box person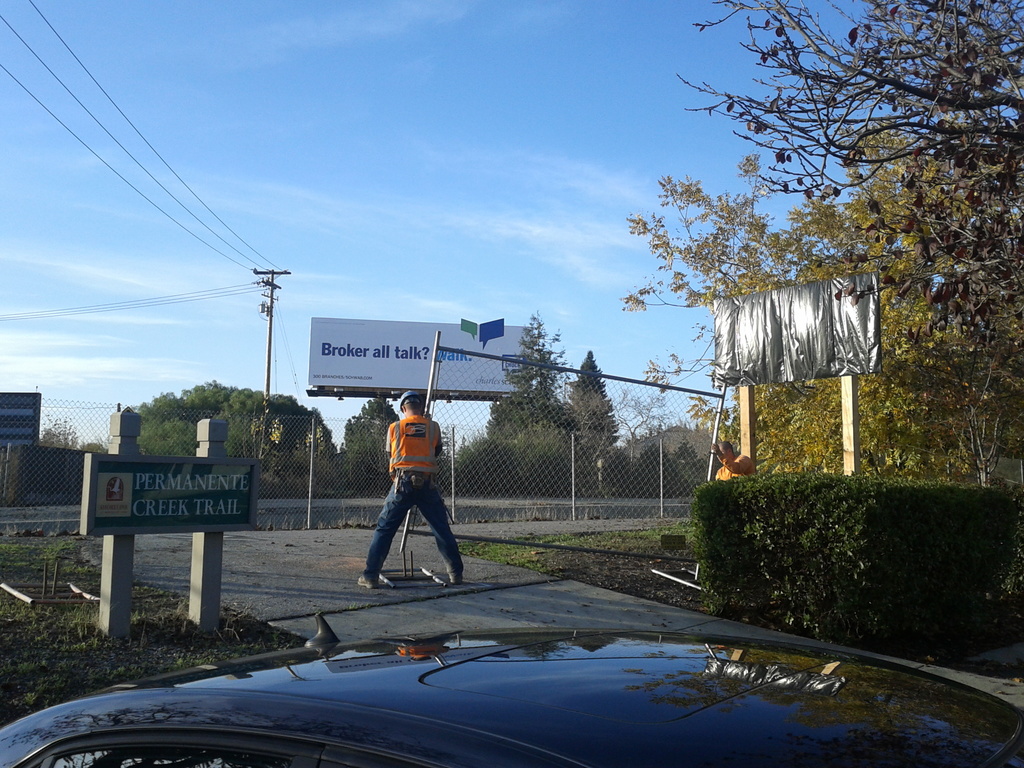
<bbox>360, 394, 458, 587</bbox>
